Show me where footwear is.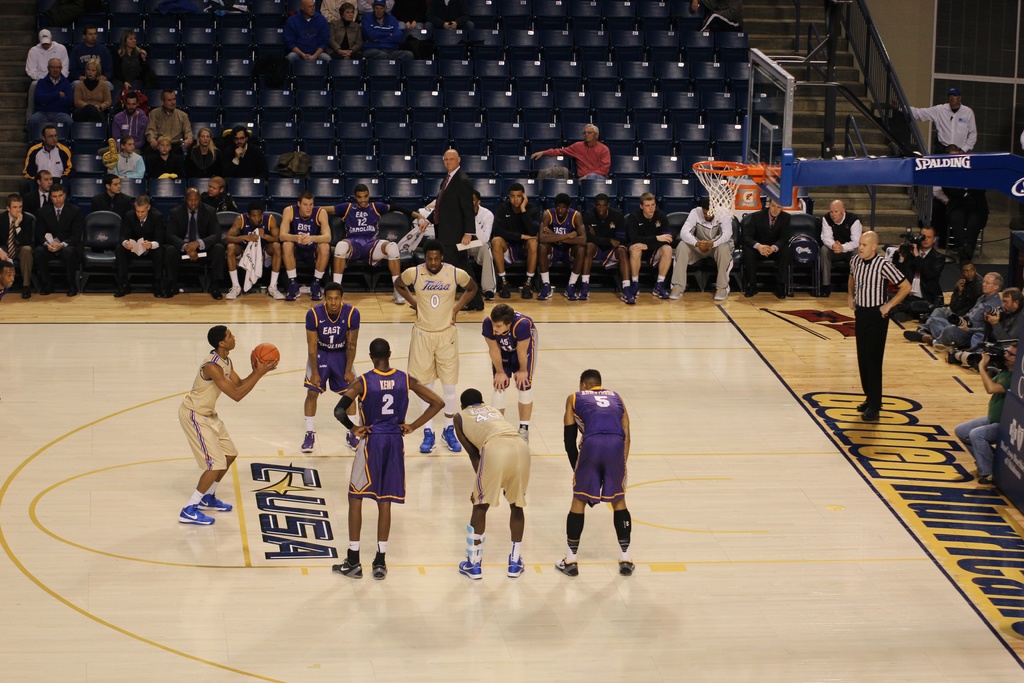
footwear is at crop(203, 497, 233, 509).
